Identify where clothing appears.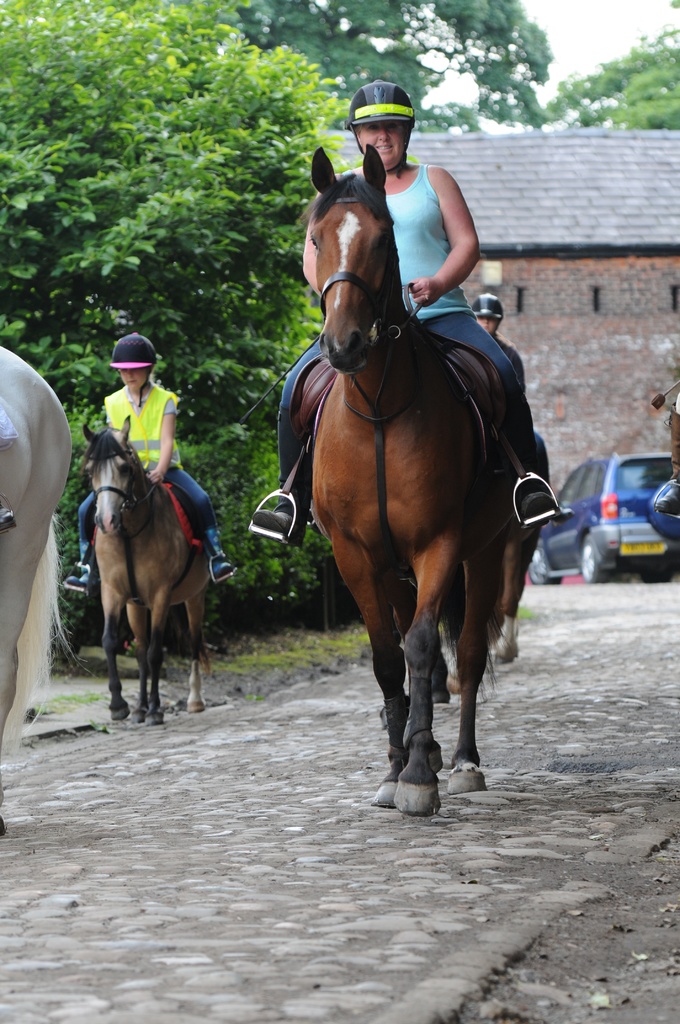
Appears at detection(277, 154, 550, 550).
